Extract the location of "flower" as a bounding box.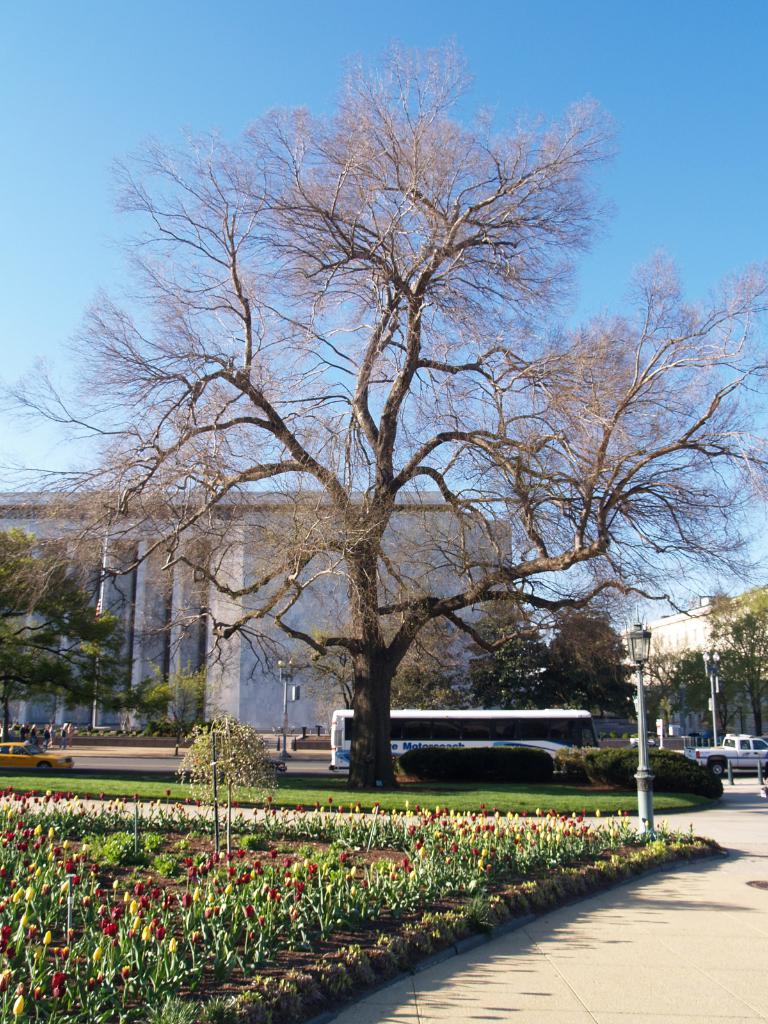
BBox(163, 788, 172, 799).
